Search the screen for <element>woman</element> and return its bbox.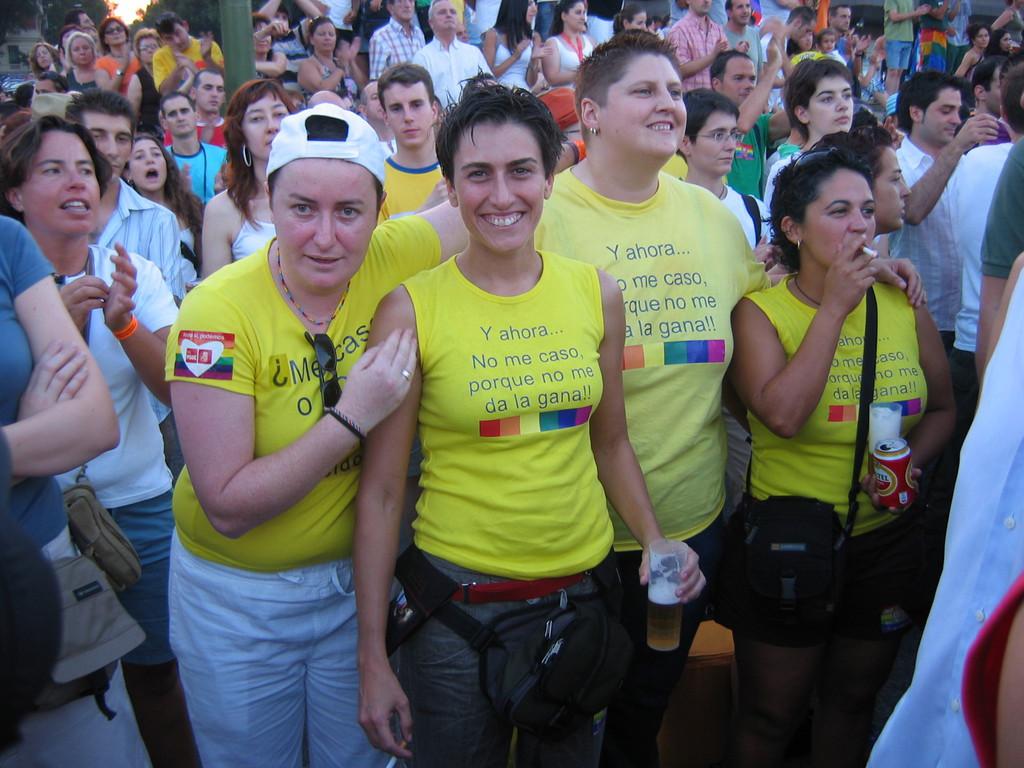
Found: x1=528 y1=34 x2=785 y2=764.
